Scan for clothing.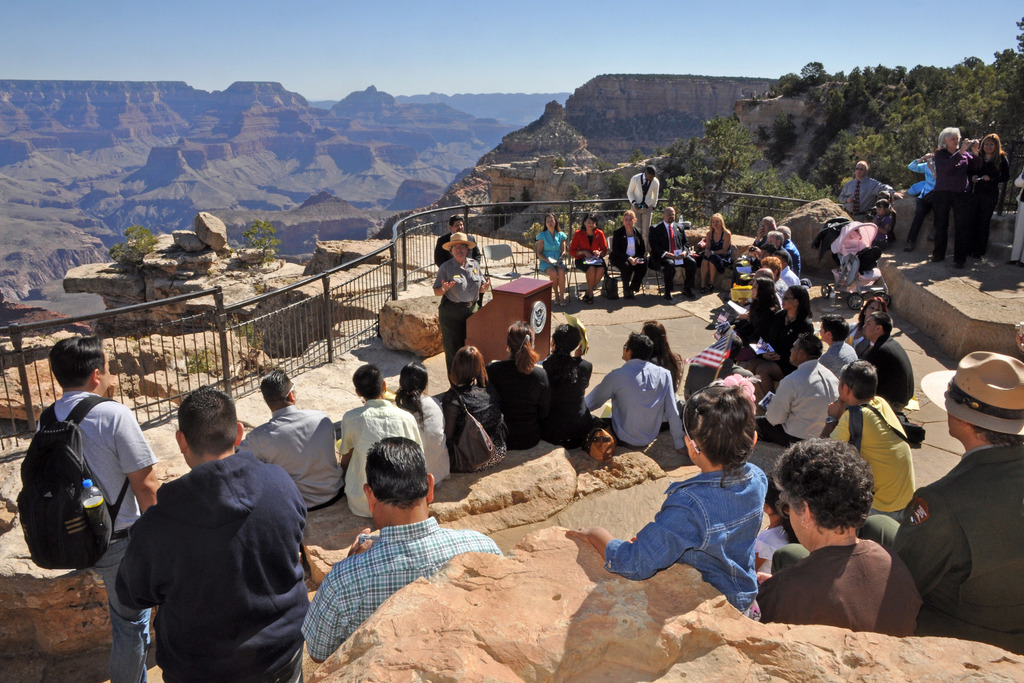
Scan result: [x1=839, y1=180, x2=894, y2=220].
